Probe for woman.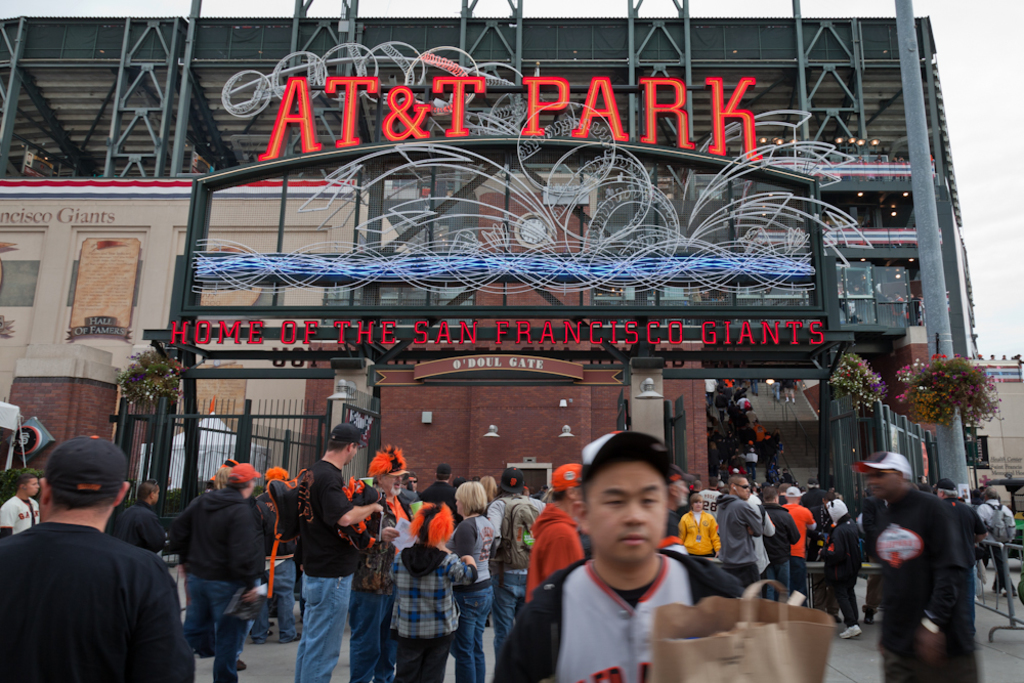
Probe result: region(441, 477, 496, 682).
